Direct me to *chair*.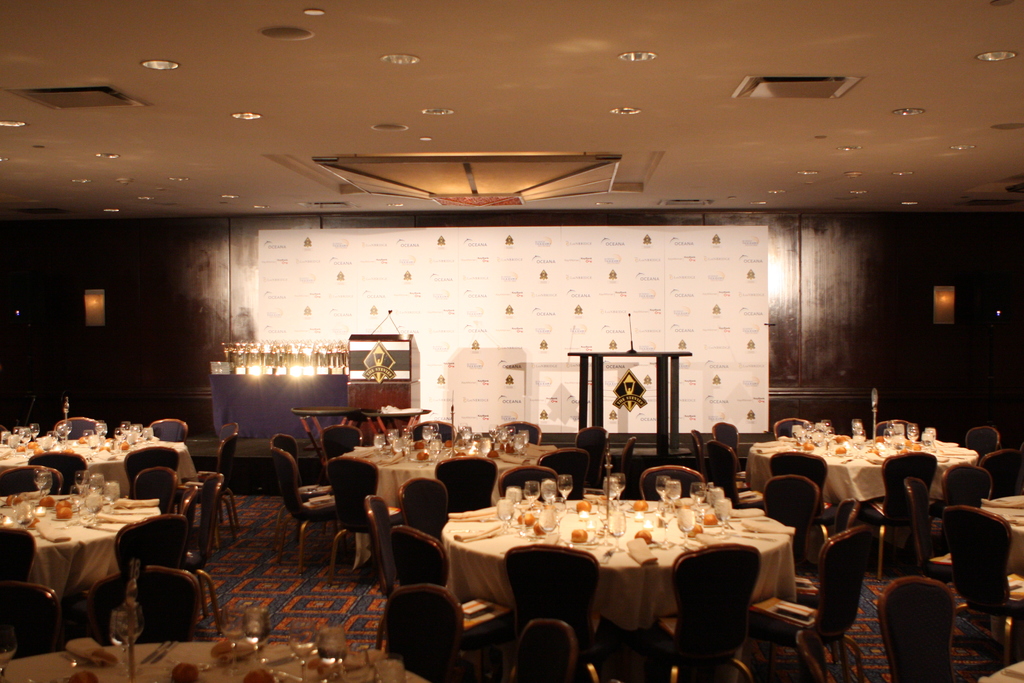
Direction: [x1=986, y1=447, x2=1023, y2=498].
